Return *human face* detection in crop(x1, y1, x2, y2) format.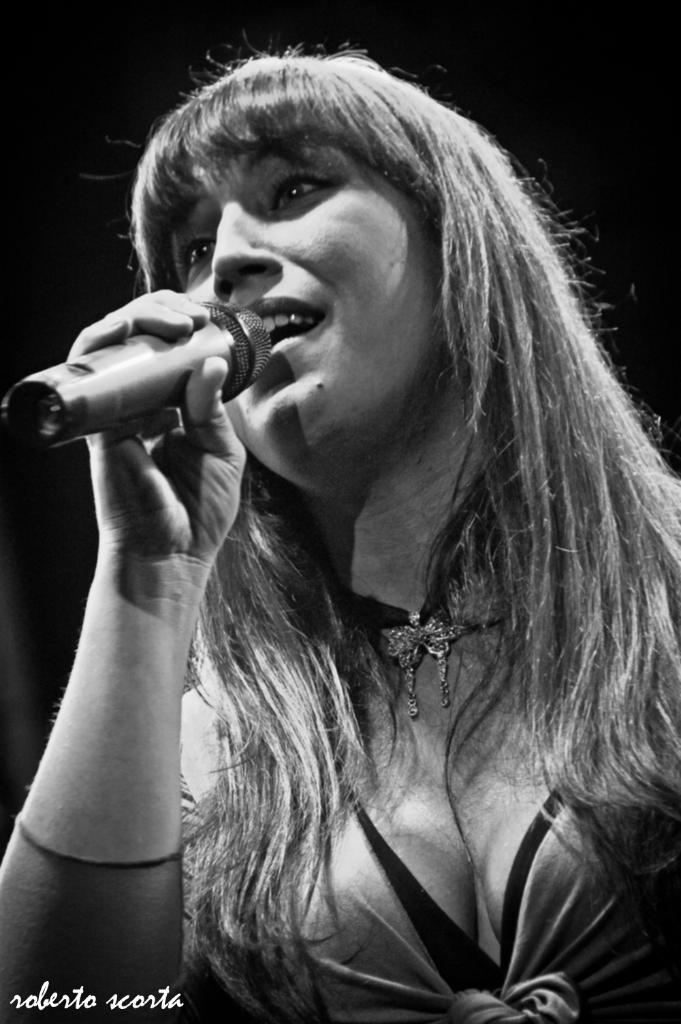
crop(170, 141, 436, 453).
